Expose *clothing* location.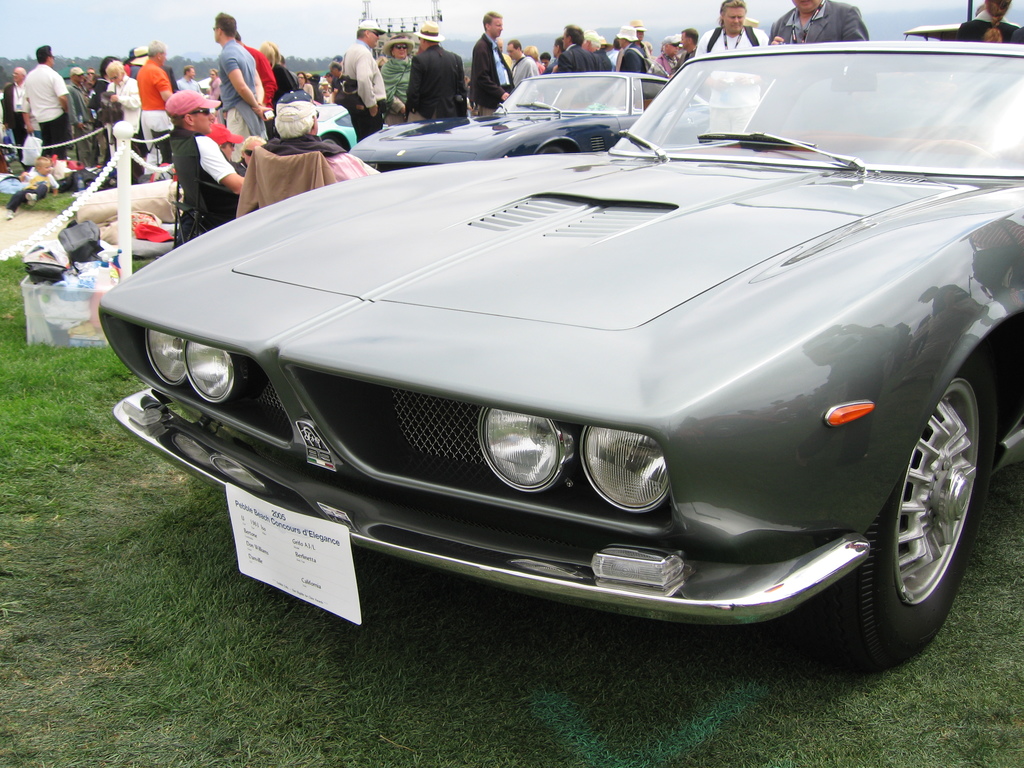
Exposed at pyautogui.locateOnScreen(556, 45, 596, 73).
